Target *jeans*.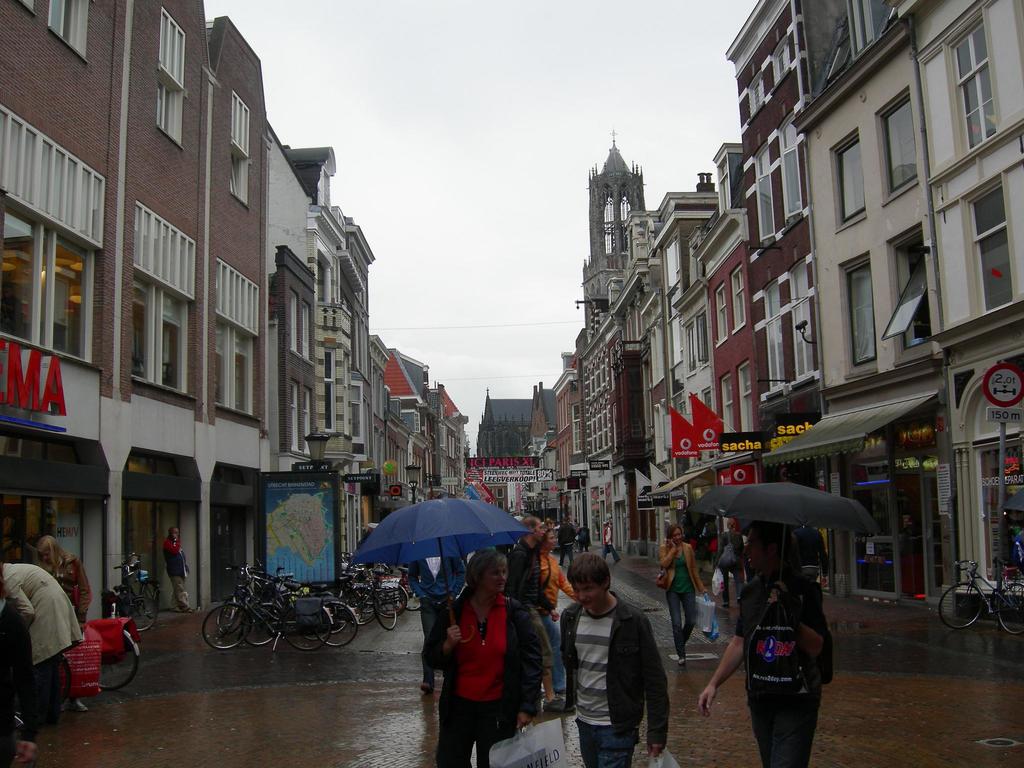
Target region: <bbox>559, 545, 573, 563</bbox>.
